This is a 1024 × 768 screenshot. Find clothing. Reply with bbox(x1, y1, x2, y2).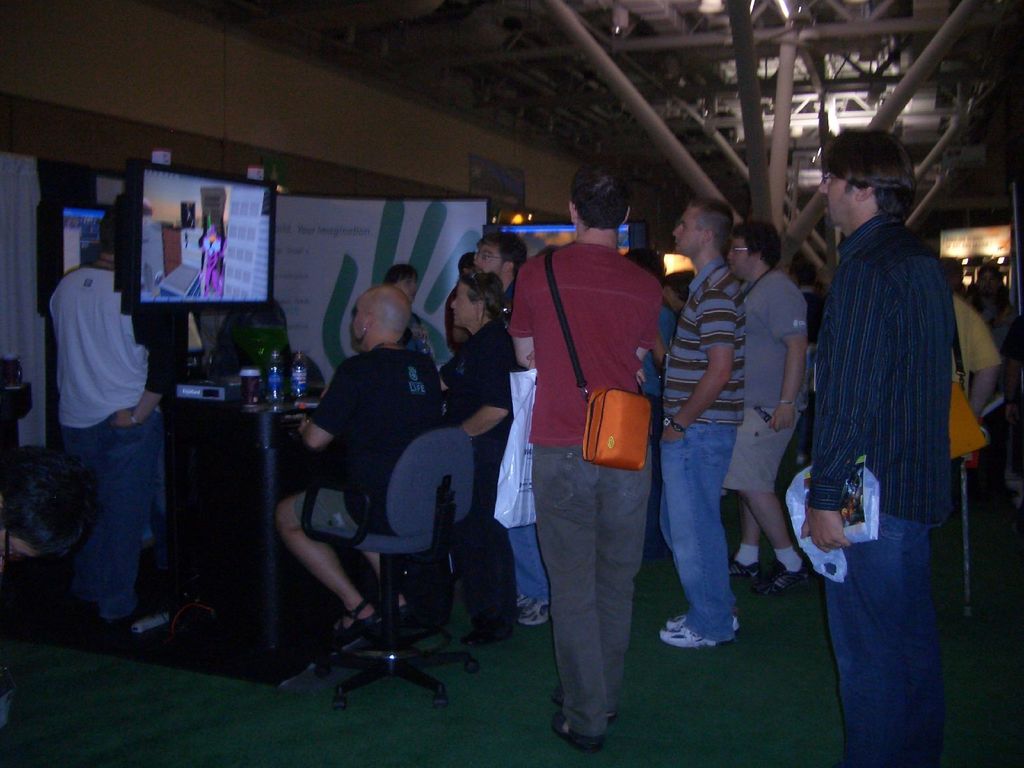
bbox(296, 347, 439, 545).
